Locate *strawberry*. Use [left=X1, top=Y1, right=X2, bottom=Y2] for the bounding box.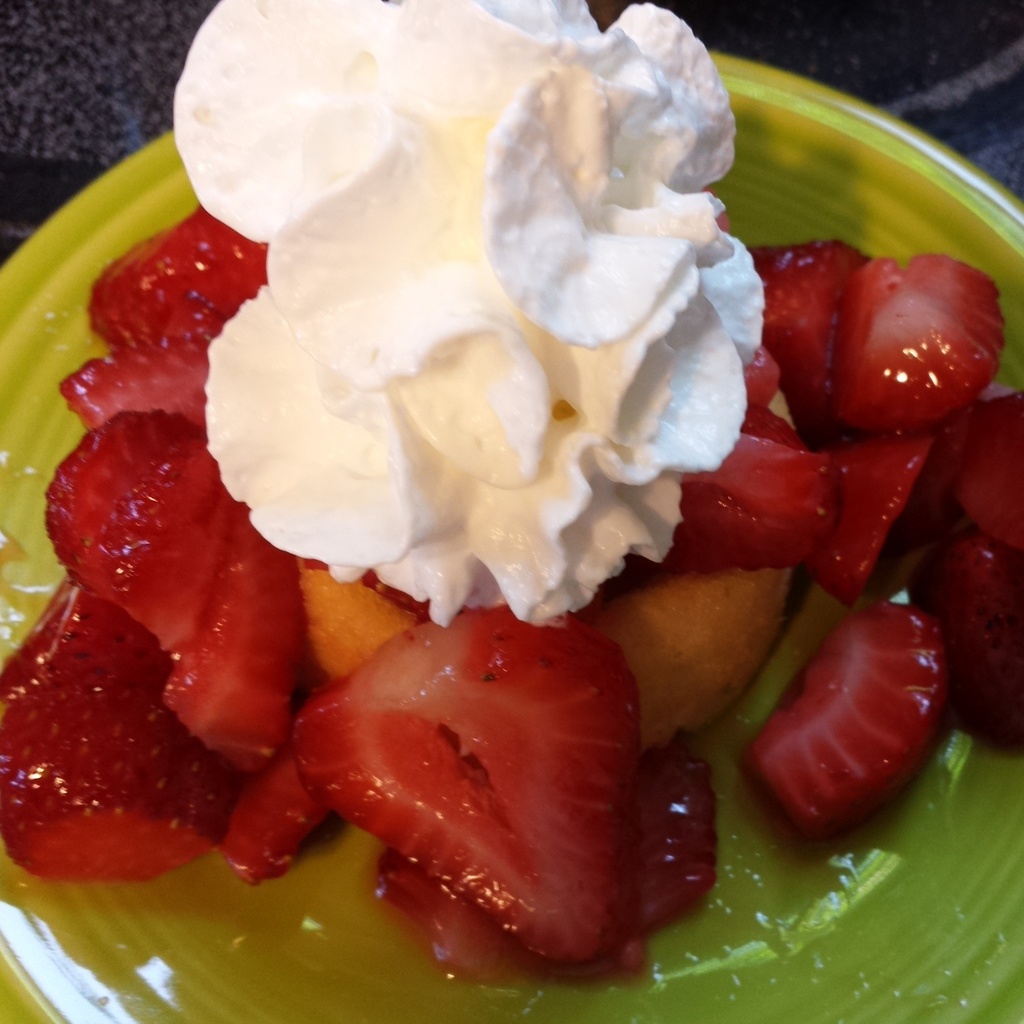
[left=297, top=609, right=639, bottom=956].
